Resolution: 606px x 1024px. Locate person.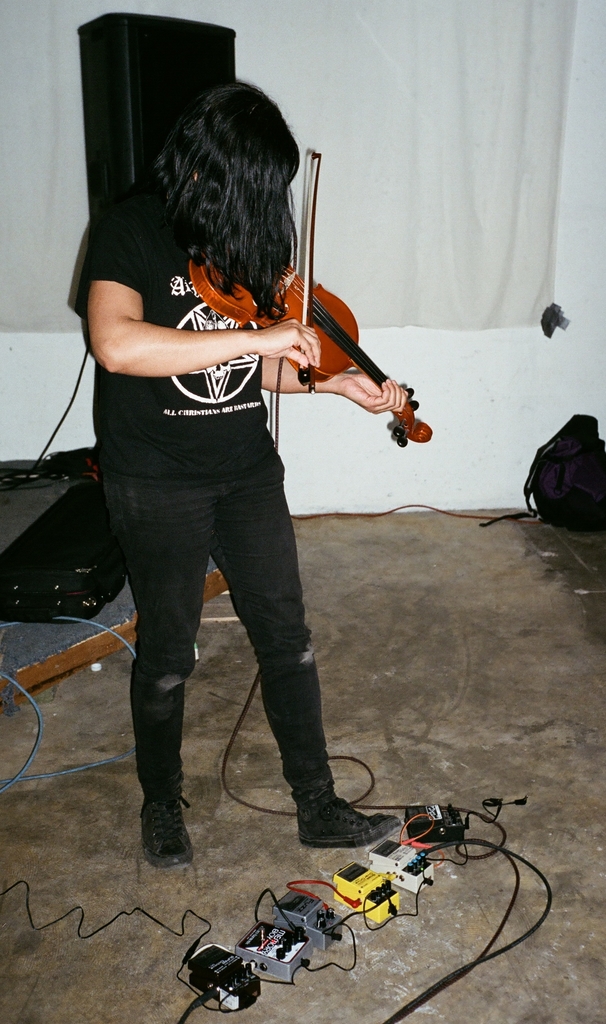
x1=88 y1=86 x2=393 y2=945.
